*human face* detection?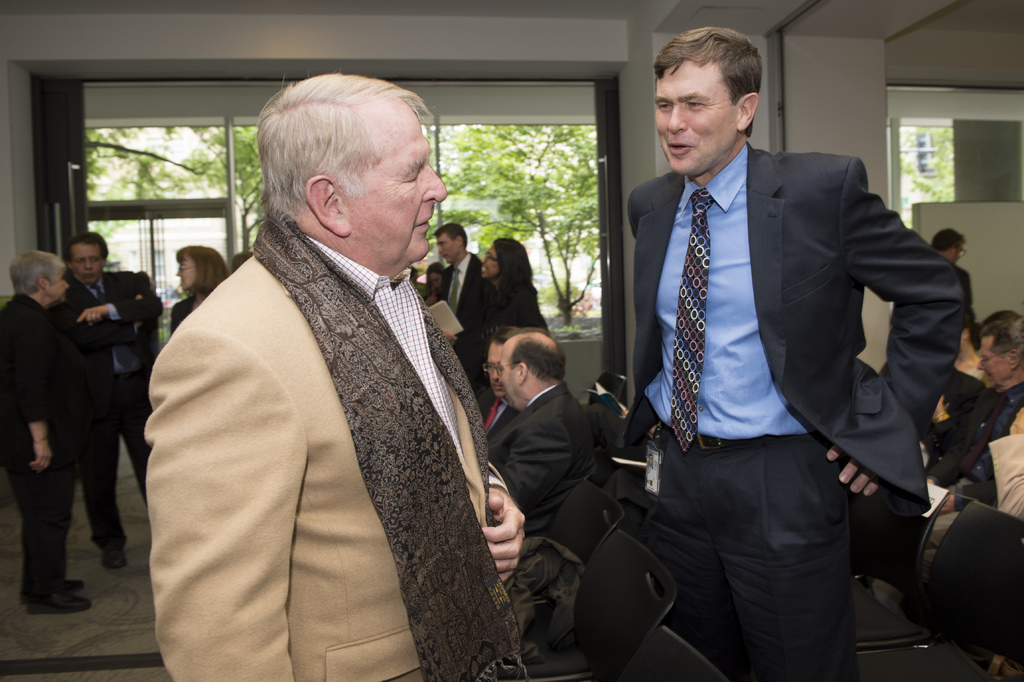
l=440, t=231, r=453, b=265
